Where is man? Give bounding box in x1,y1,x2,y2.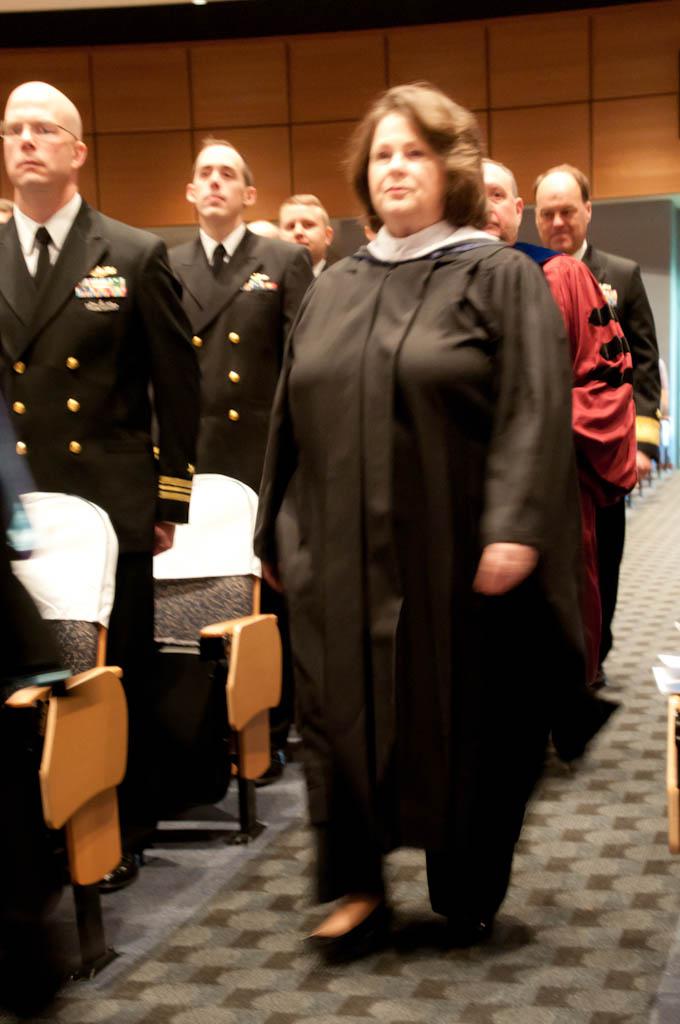
277,187,330,271.
